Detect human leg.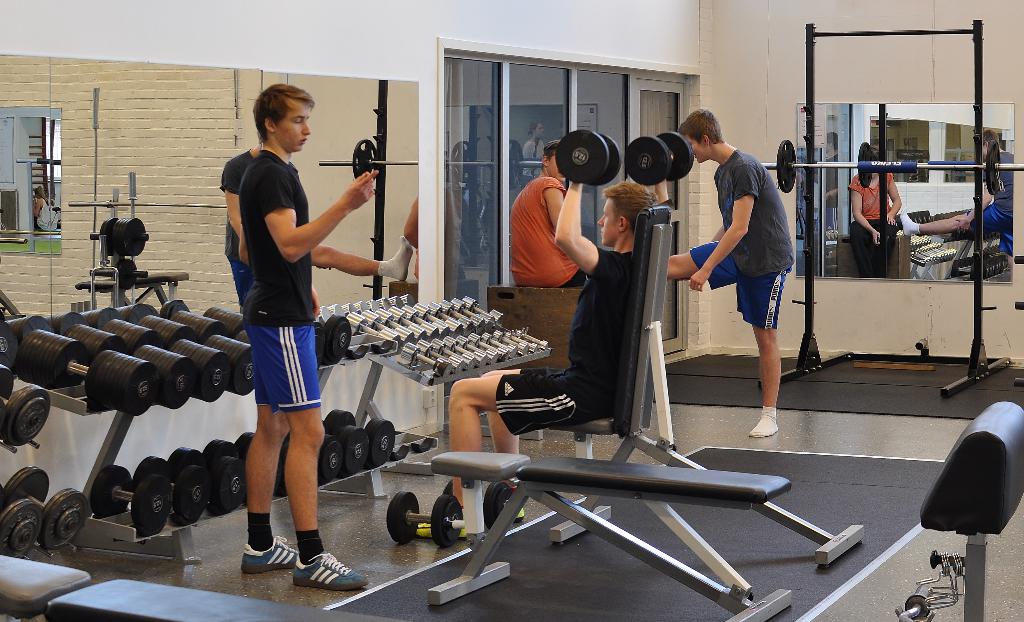
Detected at bbox=(444, 372, 608, 525).
